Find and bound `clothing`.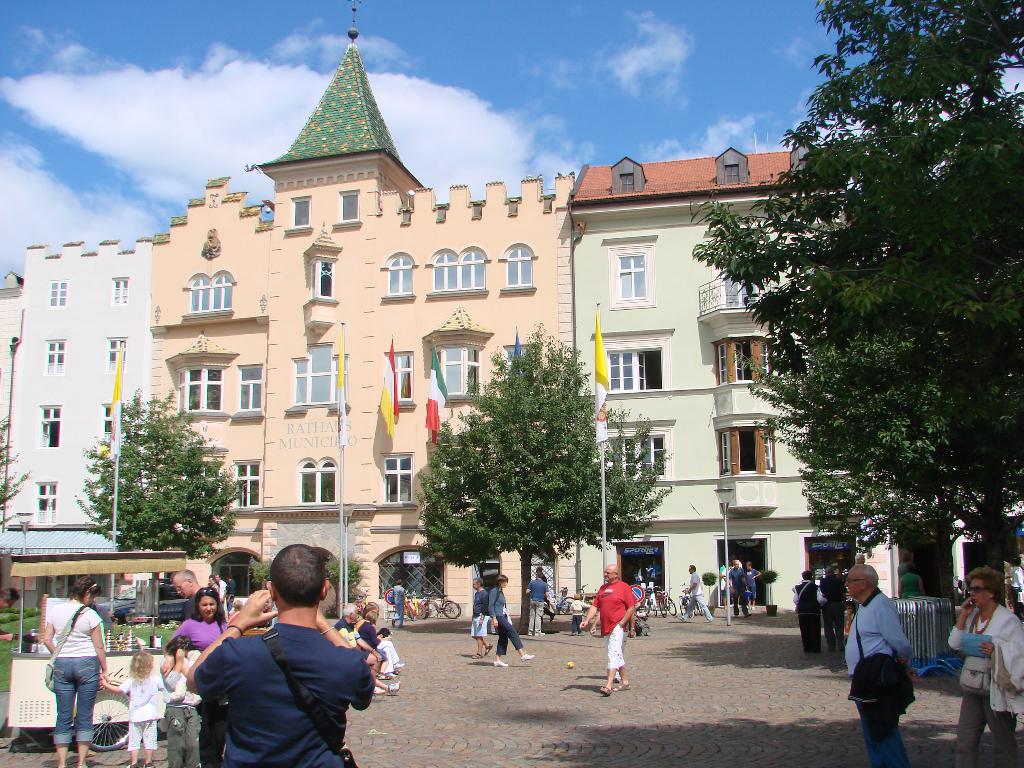
Bound: [468,589,488,630].
